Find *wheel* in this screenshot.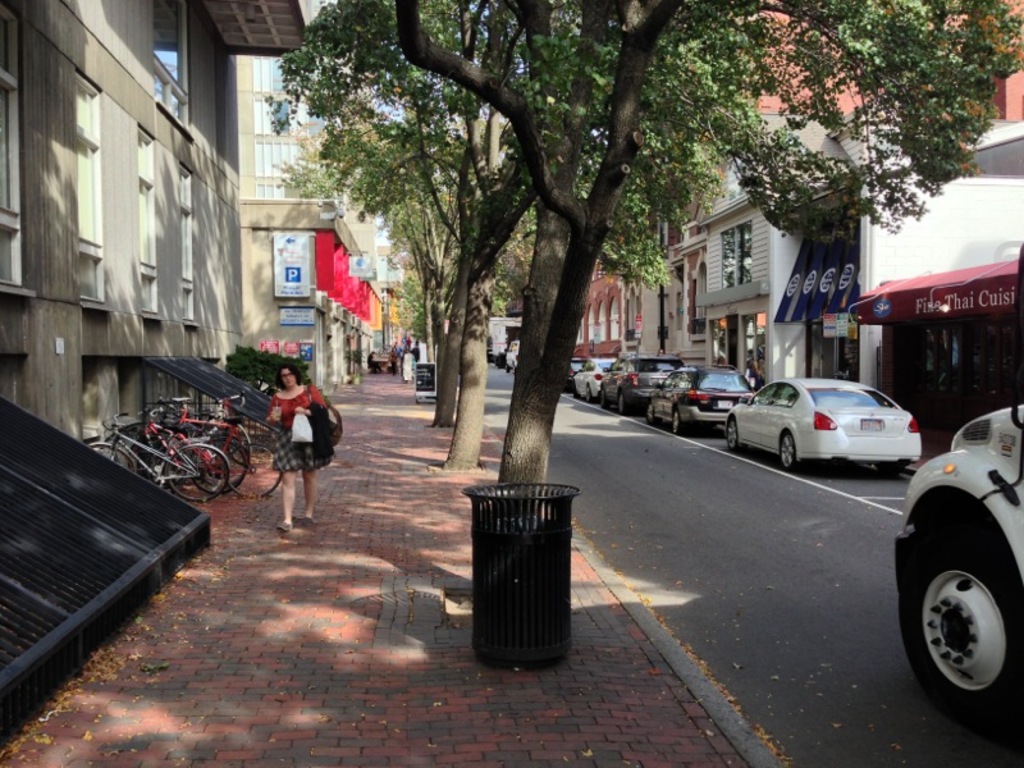
The bounding box for *wheel* is x1=781, y1=433, x2=800, y2=472.
